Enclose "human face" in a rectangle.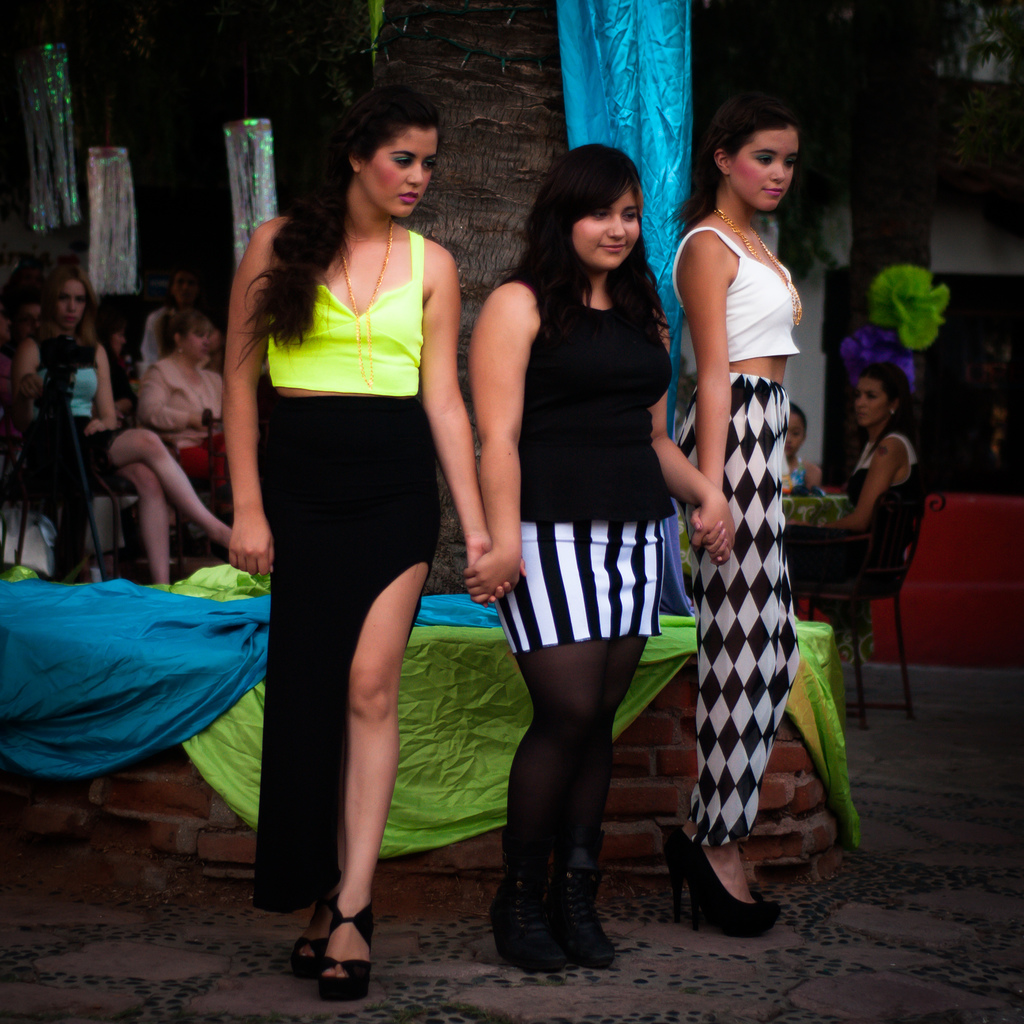
select_region(728, 128, 796, 212).
